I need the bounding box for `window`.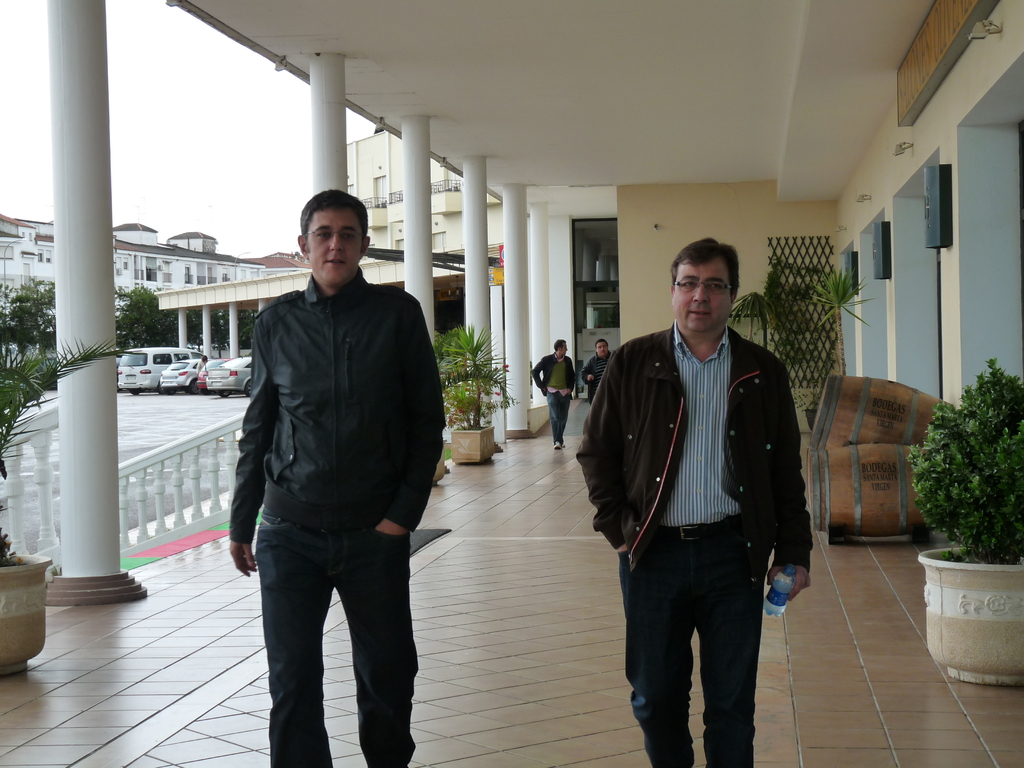
Here it is: select_region(565, 207, 621, 297).
